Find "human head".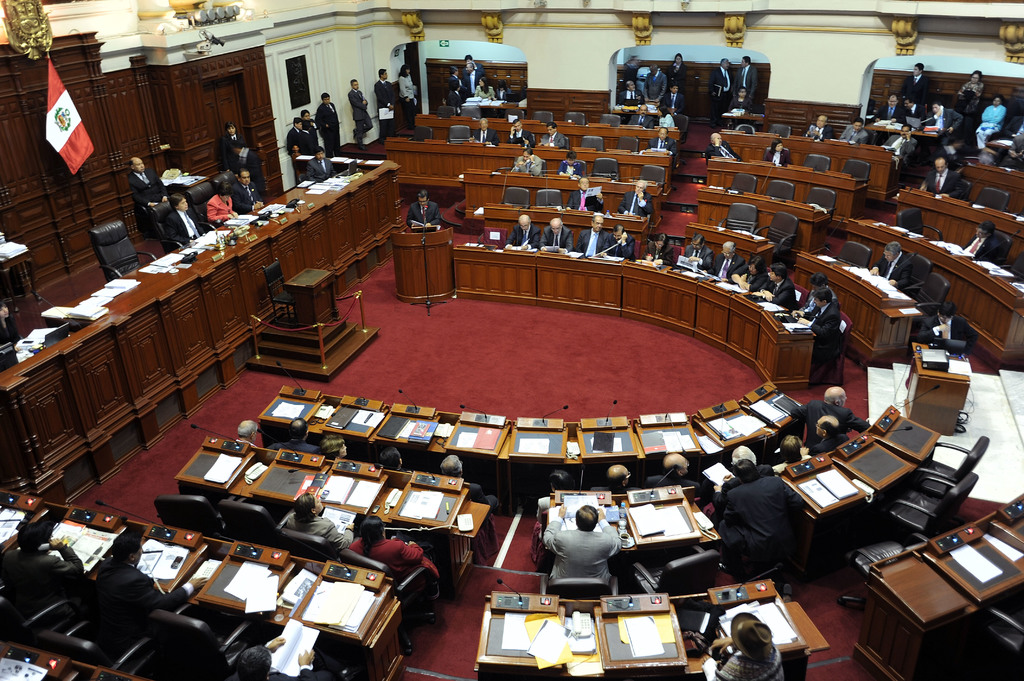
bbox(478, 115, 484, 130).
